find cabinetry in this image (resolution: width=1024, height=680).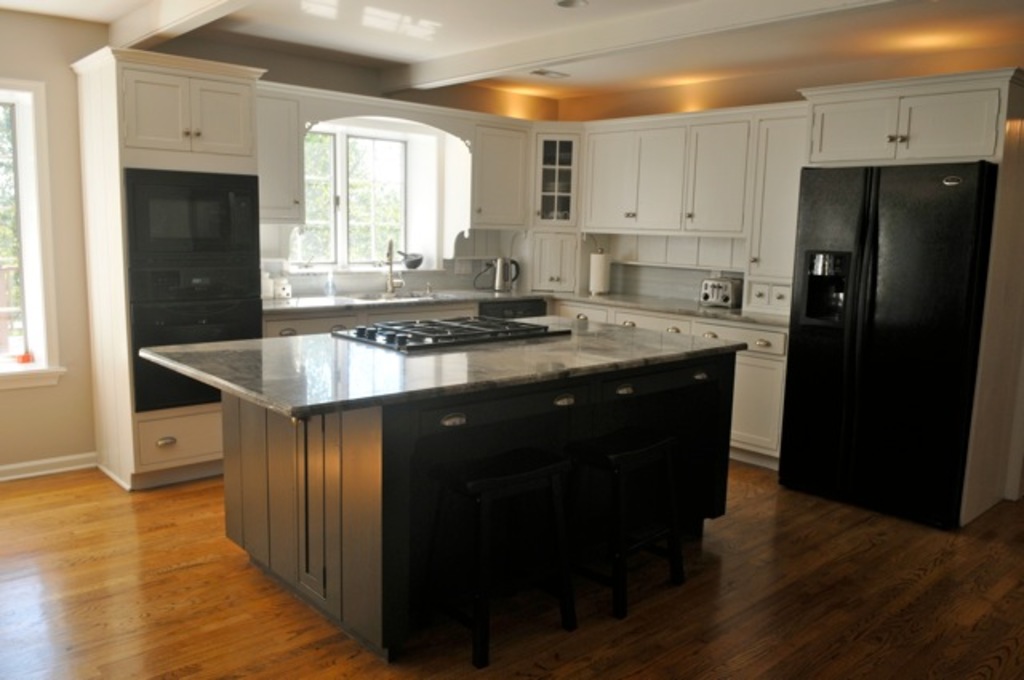
[x1=133, y1=328, x2=758, y2=662].
